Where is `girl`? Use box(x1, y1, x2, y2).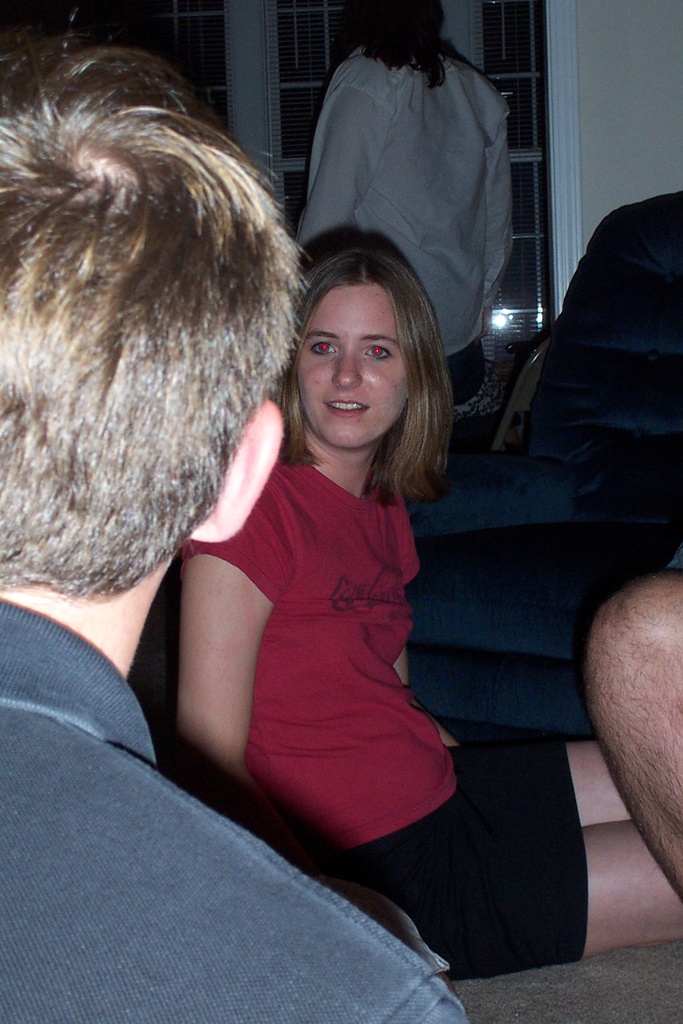
box(184, 235, 682, 977).
